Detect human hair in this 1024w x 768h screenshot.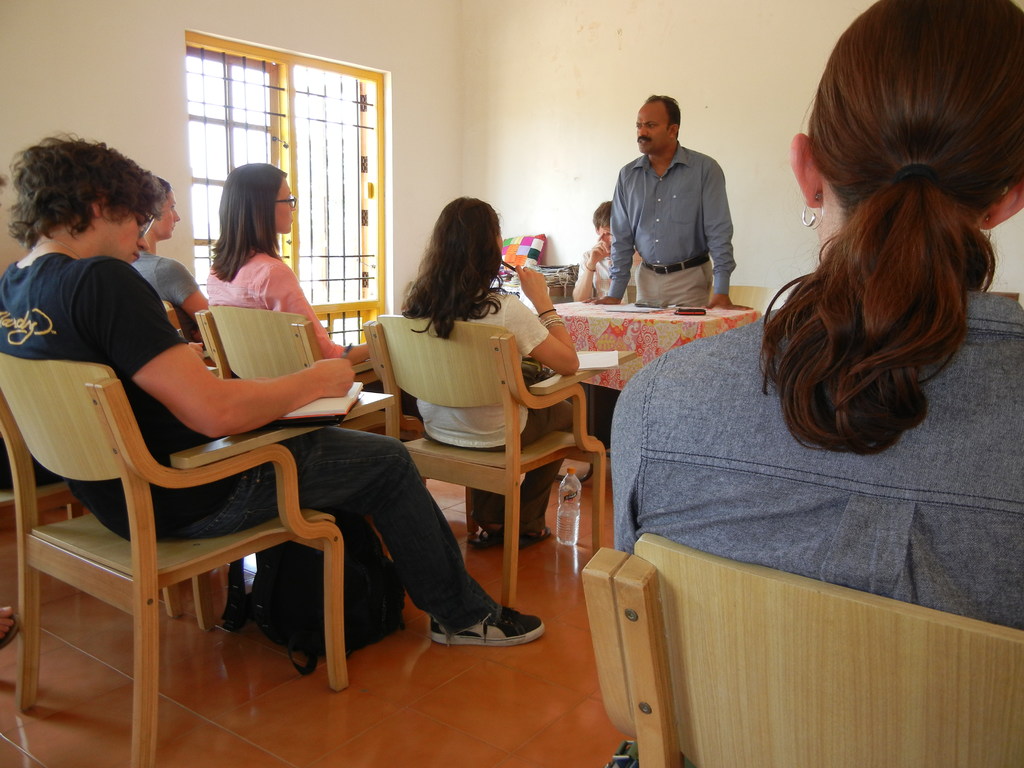
Detection: (x1=157, y1=178, x2=168, y2=207).
